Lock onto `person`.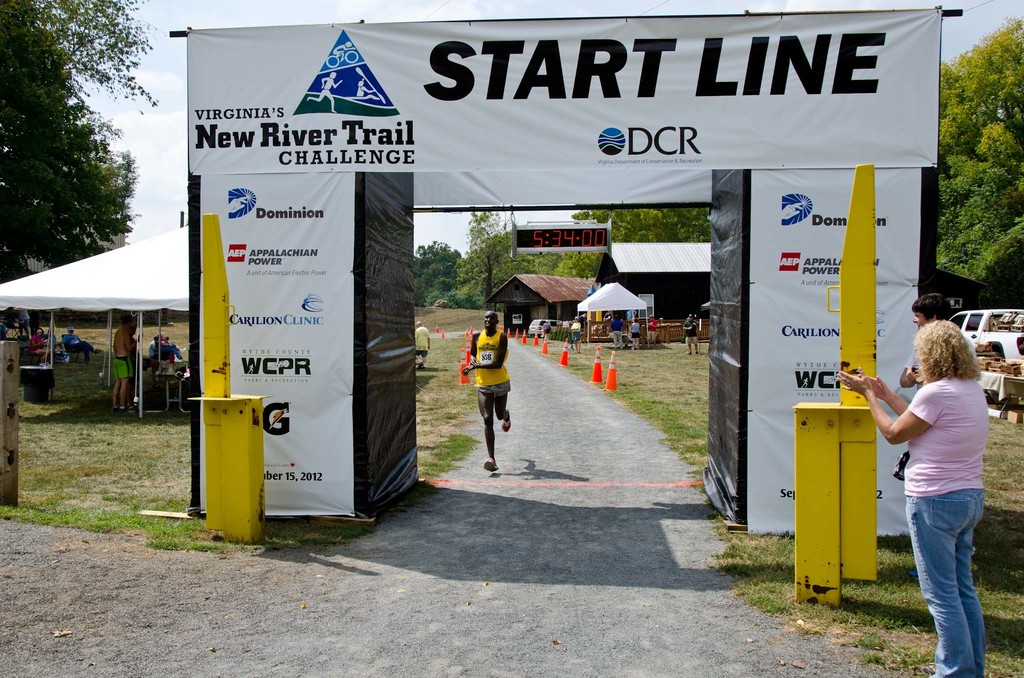
Locked: Rect(601, 310, 611, 320).
